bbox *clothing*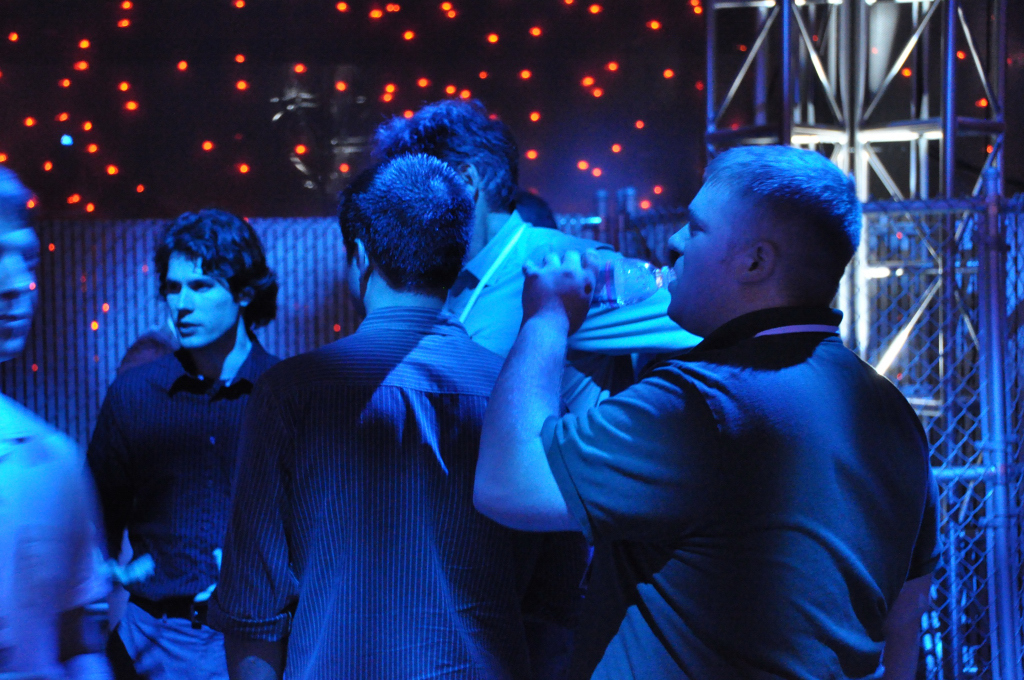
[86,325,281,679]
